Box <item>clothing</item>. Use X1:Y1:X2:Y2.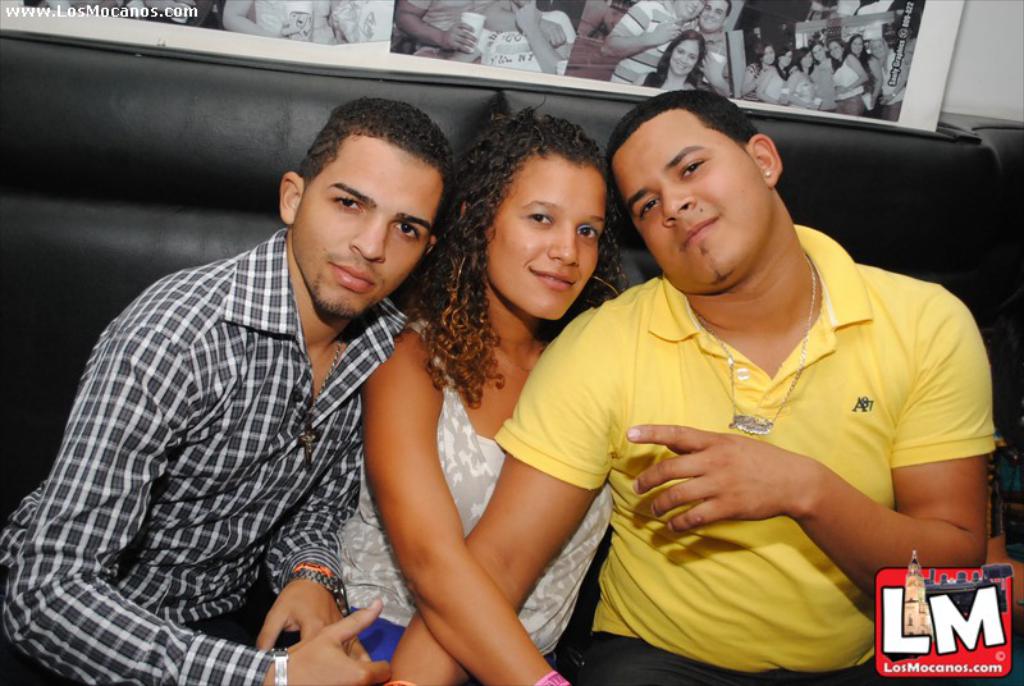
492:224:1000:685.
